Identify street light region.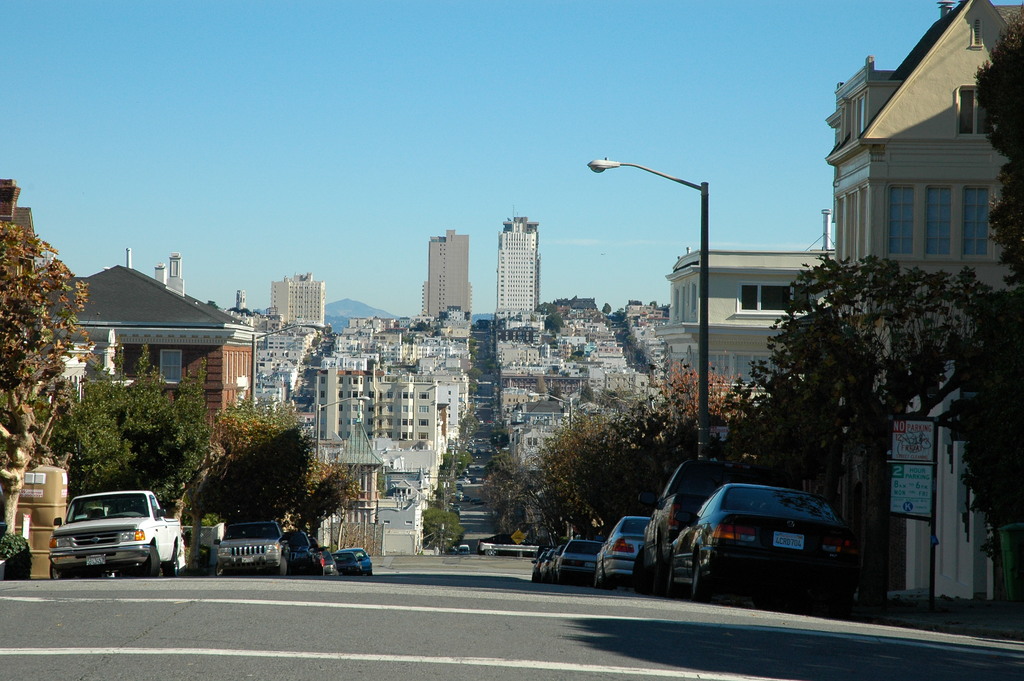
Region: Rect(250, 314, 333, 400).
